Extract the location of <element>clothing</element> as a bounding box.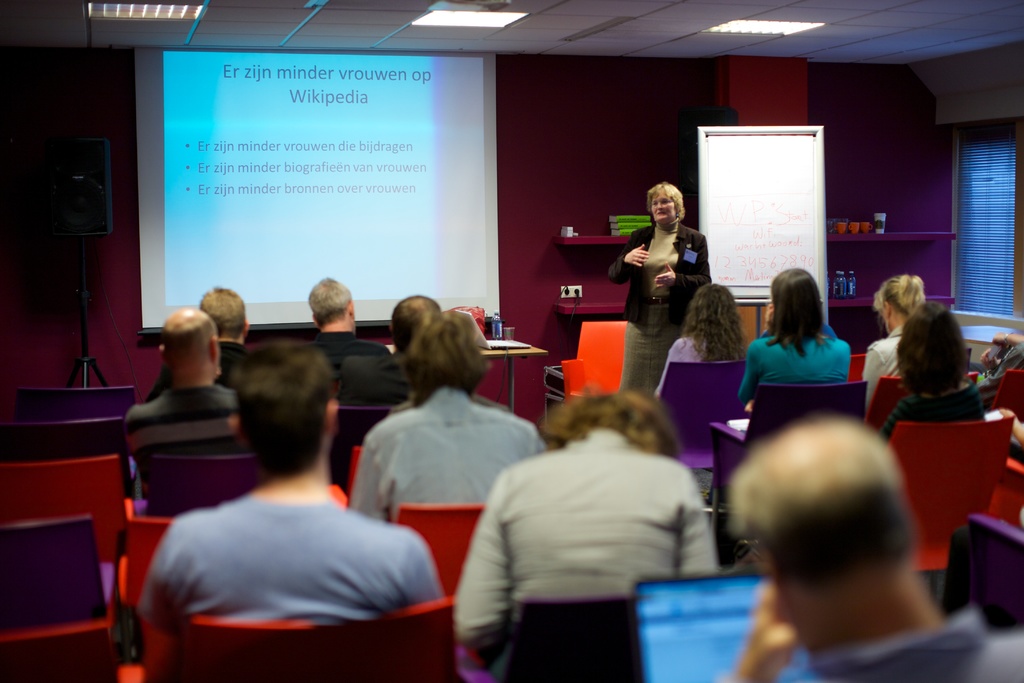
(left=346, top=384, right=550, bottom=524).
